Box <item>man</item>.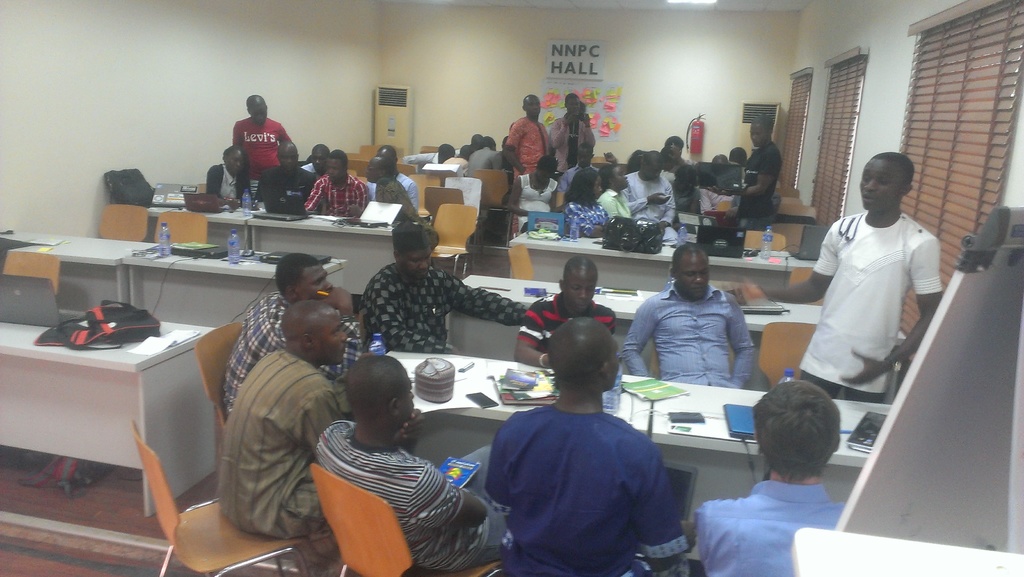
x1=303, y1=151, x2=365, y2=216.
